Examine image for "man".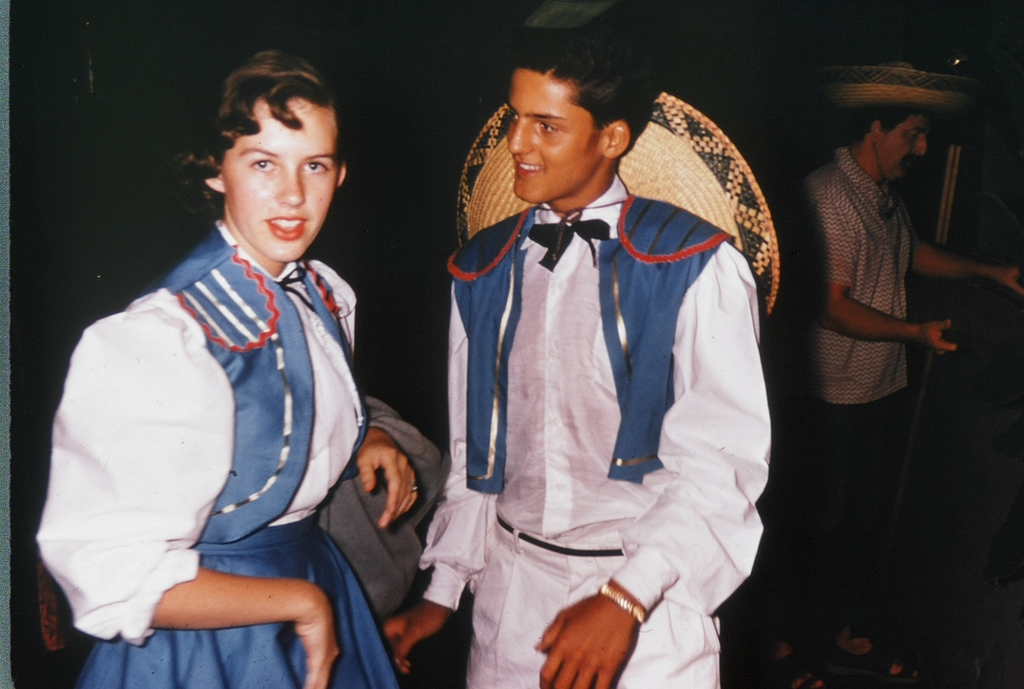
Examination result: <bbox>758, 70, 977, 603</bbox>.
